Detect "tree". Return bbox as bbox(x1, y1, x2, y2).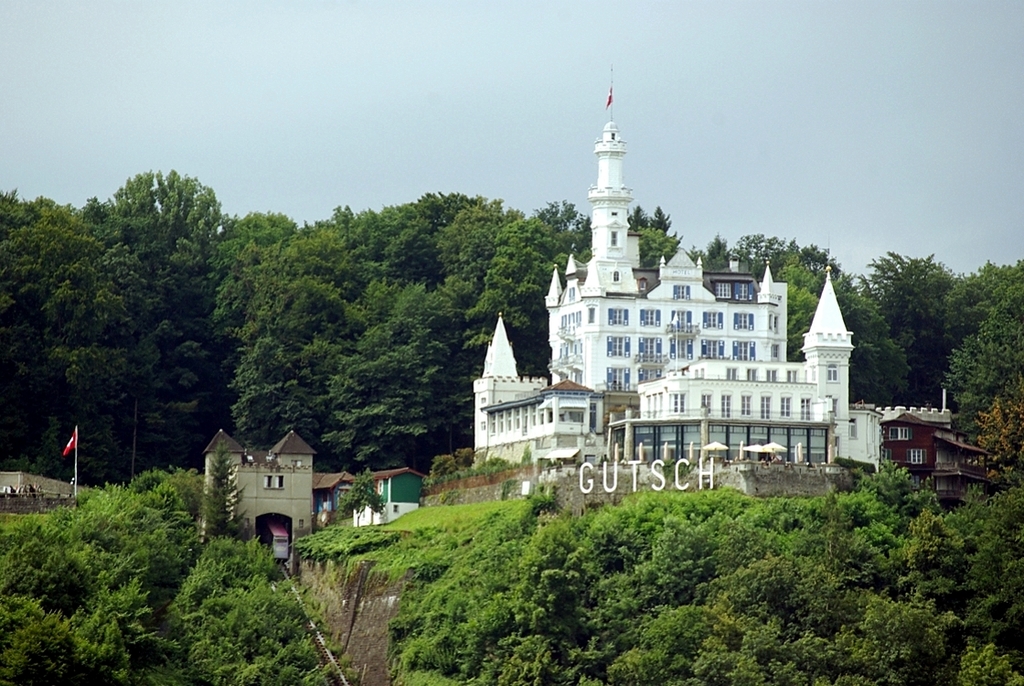
bbox(0, 508, 167, 685).
